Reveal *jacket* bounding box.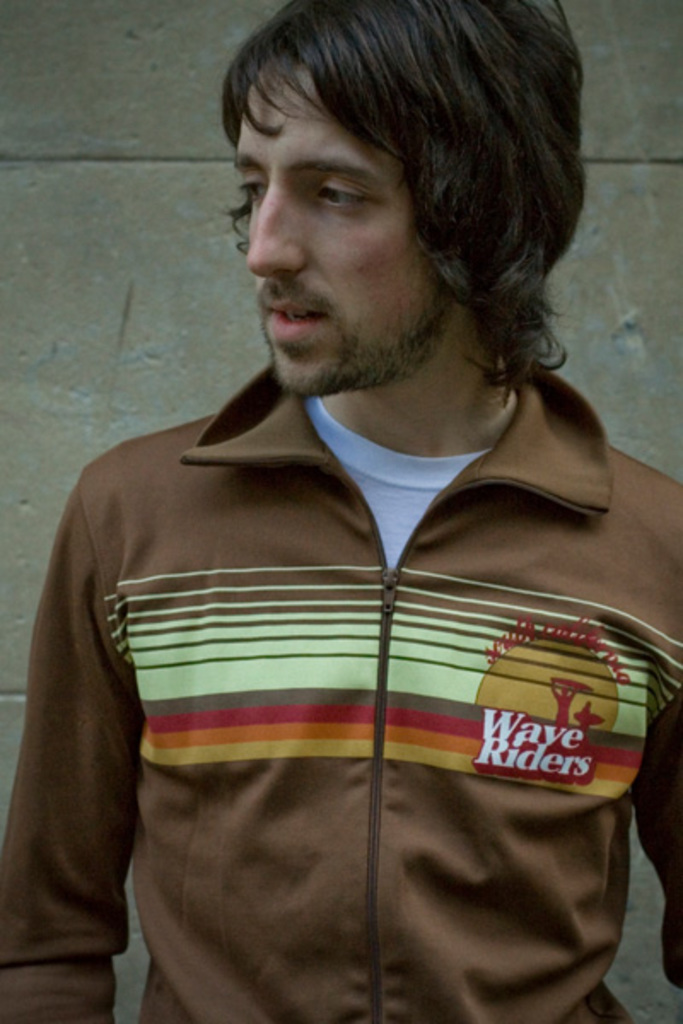
Revealed: x1=0 y1=171 x2=682 y2=995.
